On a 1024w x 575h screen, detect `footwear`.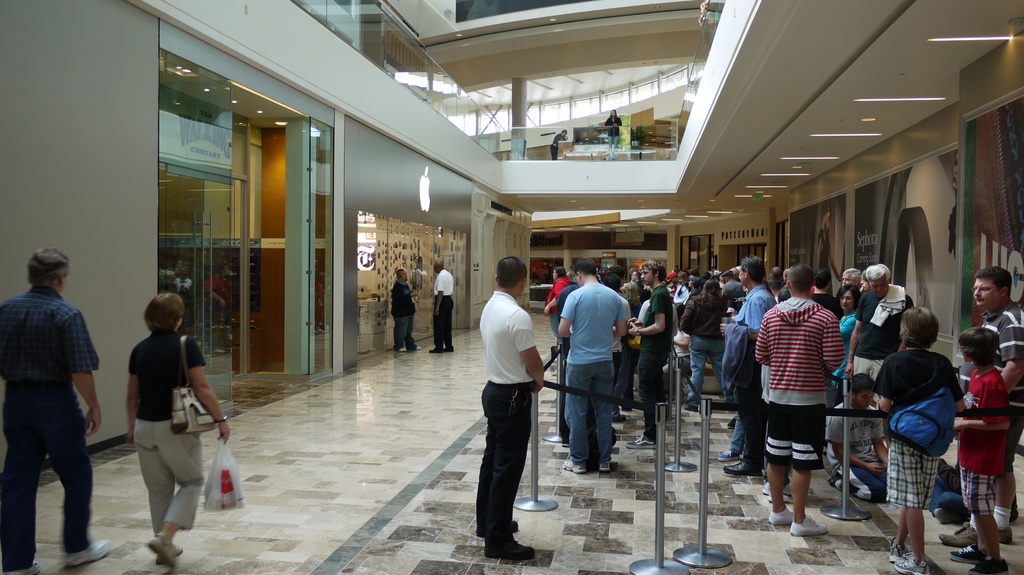
x1=787 y1=514 x2=828 y2=535.
